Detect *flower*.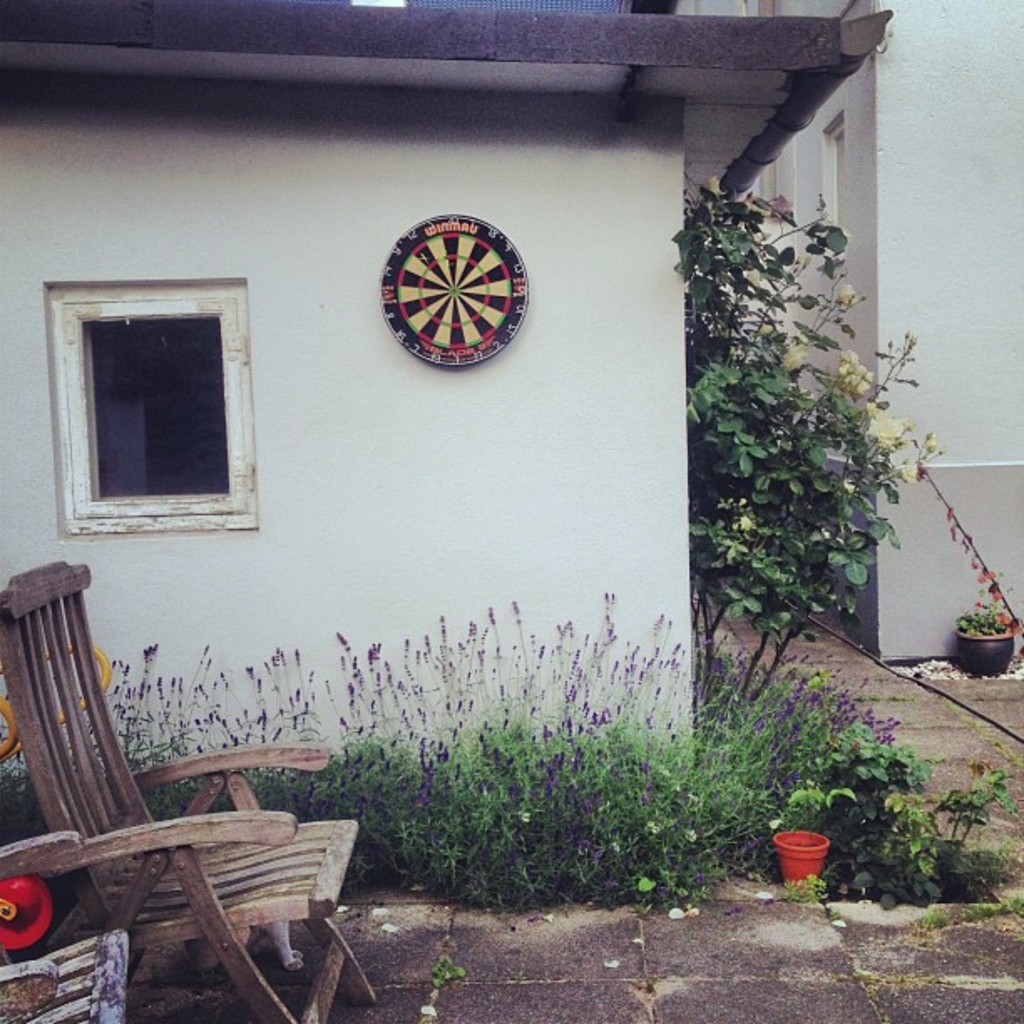
Detected at [885, 452, 919, 484].
